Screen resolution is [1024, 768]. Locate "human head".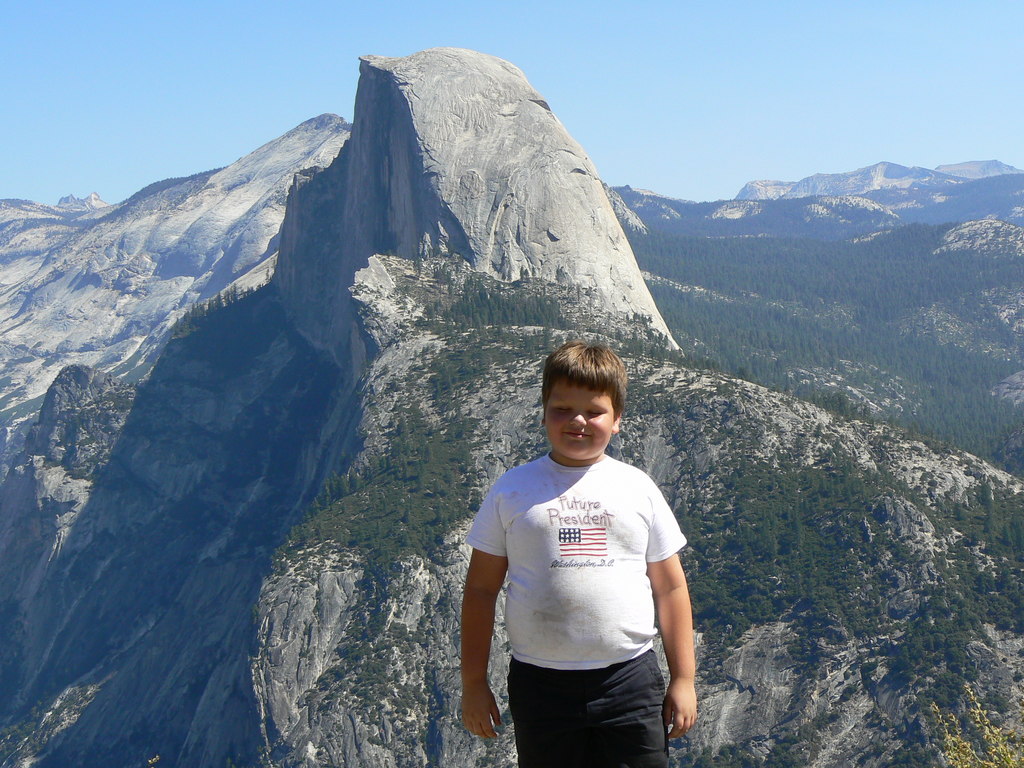
bbox(541, 344, 643, 451).
